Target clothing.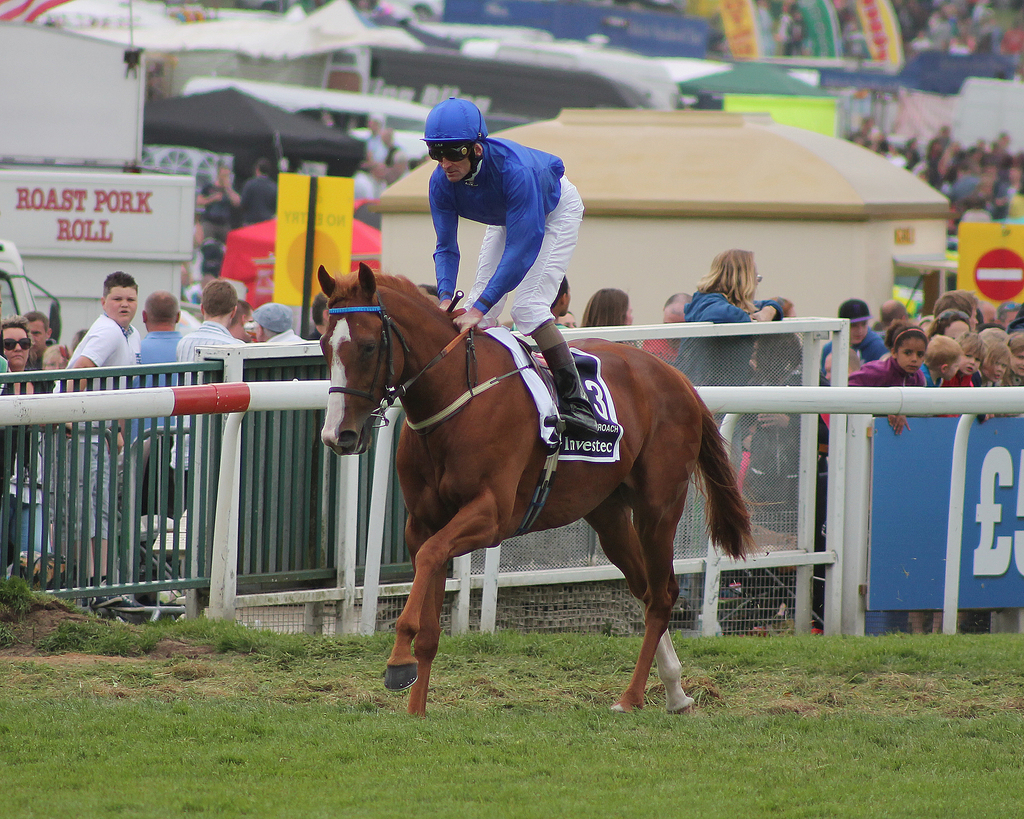
Target region: bbox=(200, 184, 246, 242).
